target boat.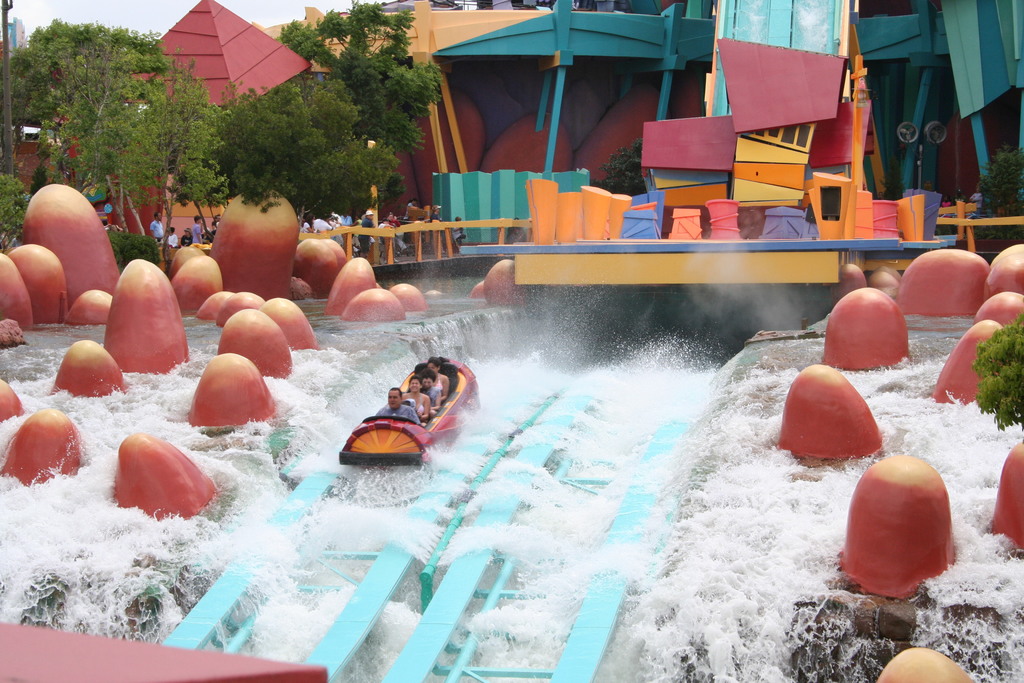
Target region: (left=325, top=365, right=478, bottom=462).
